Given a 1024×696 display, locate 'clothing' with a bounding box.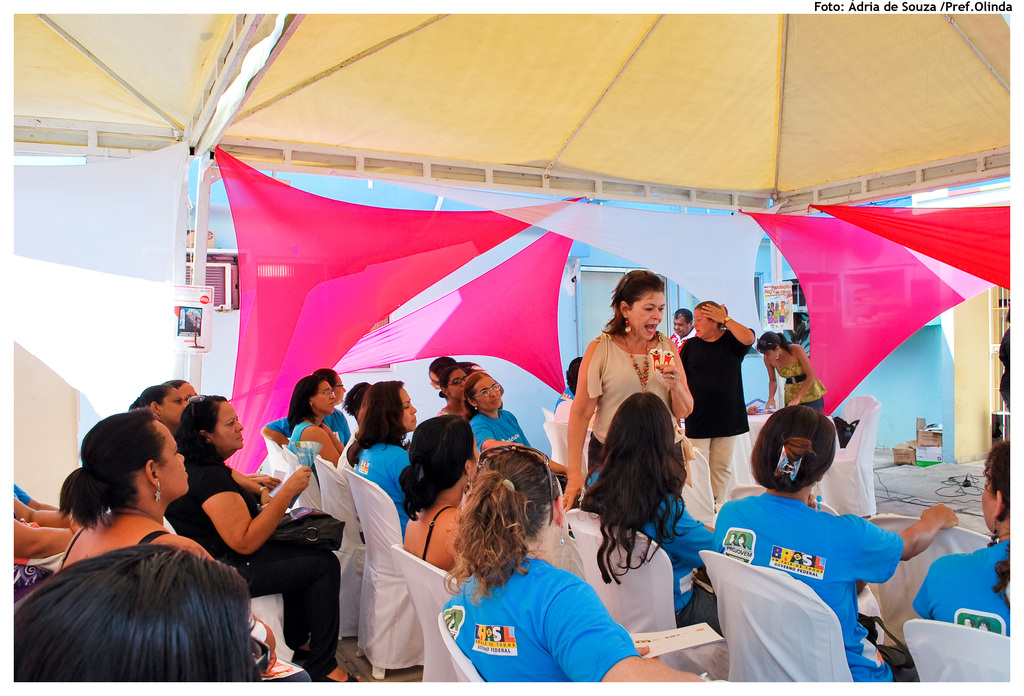
Located: left=351, top=441, right=413, bottom=543.
